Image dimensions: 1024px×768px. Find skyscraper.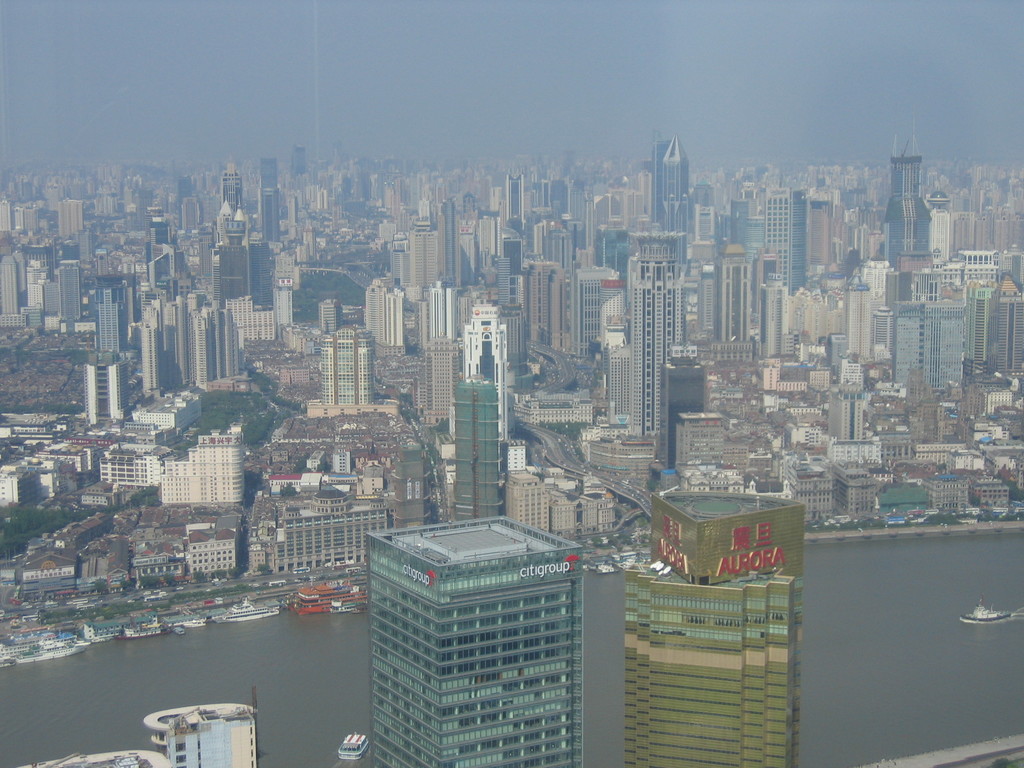
box=[808, 179, 855, 275].
